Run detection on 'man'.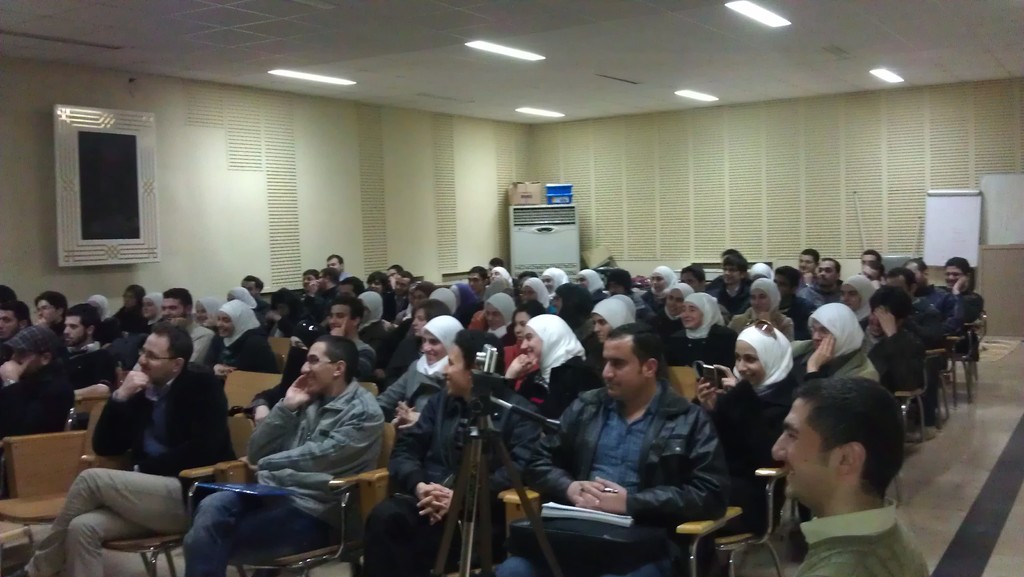
Result: (x1=326, y1=254, x2=351, y2=277).
